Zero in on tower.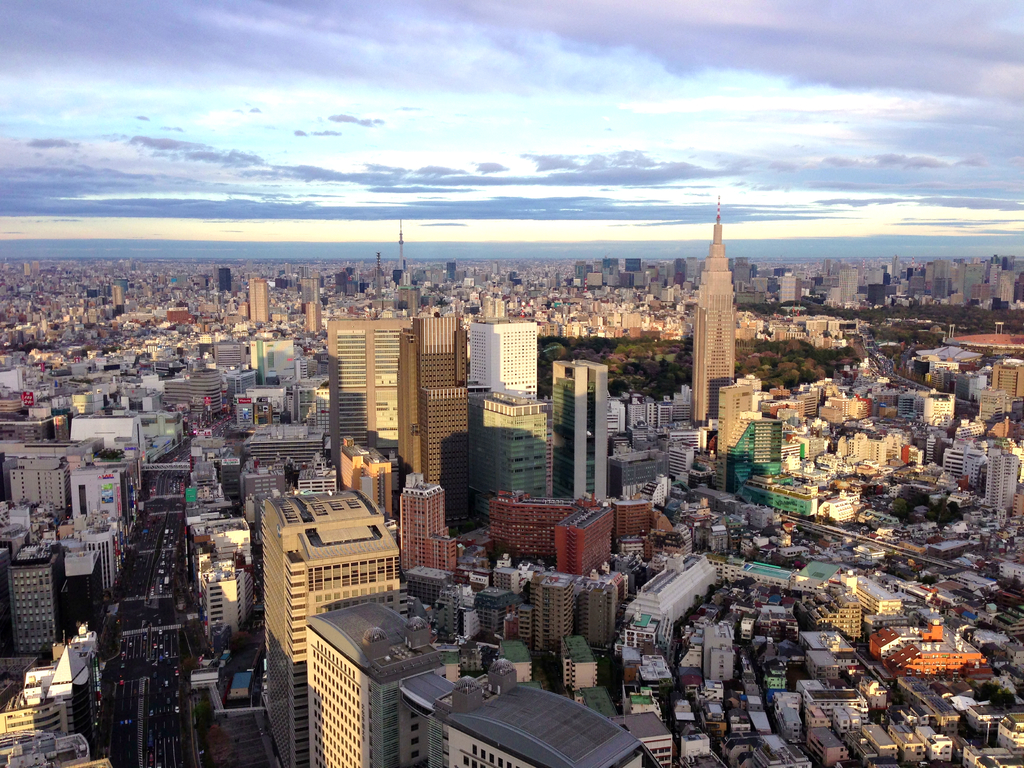
Zeroed in: x1=580, y1=573, x2=614, y2=657.
